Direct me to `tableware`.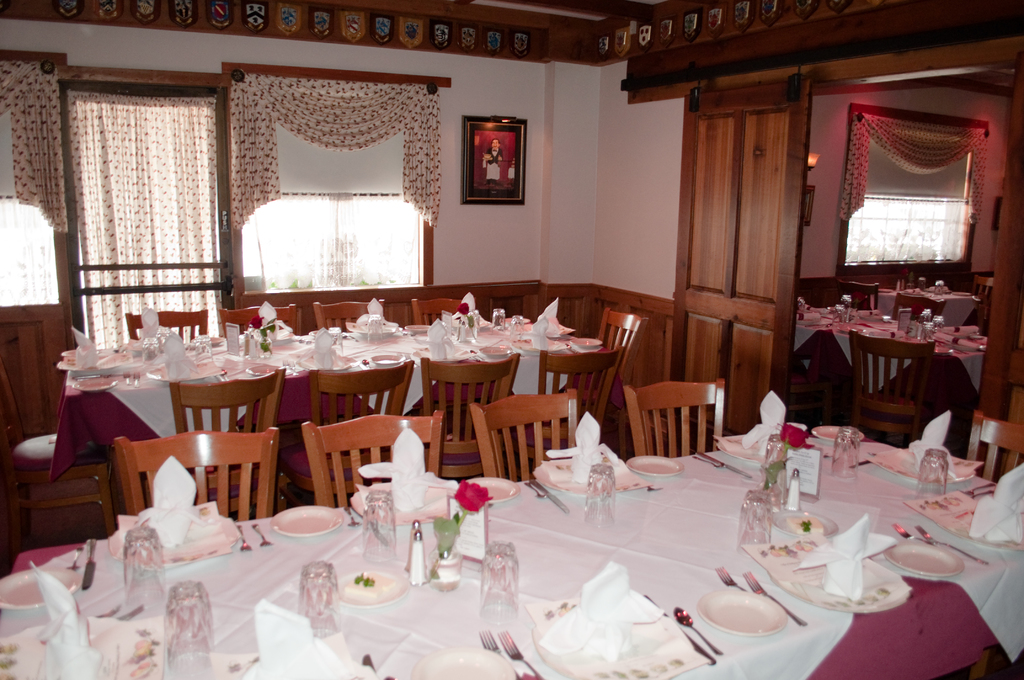
Direction: x1=830, y1=425, x2=863, y2=480.
